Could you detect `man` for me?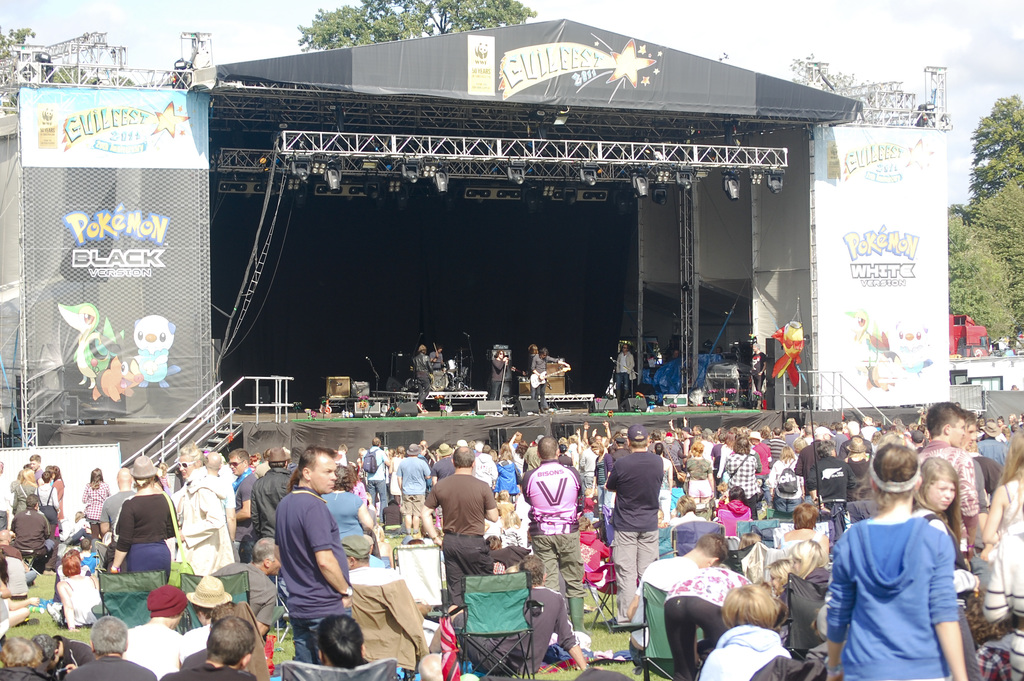
Detection result: l=12, t=495, r=60, b=577.
